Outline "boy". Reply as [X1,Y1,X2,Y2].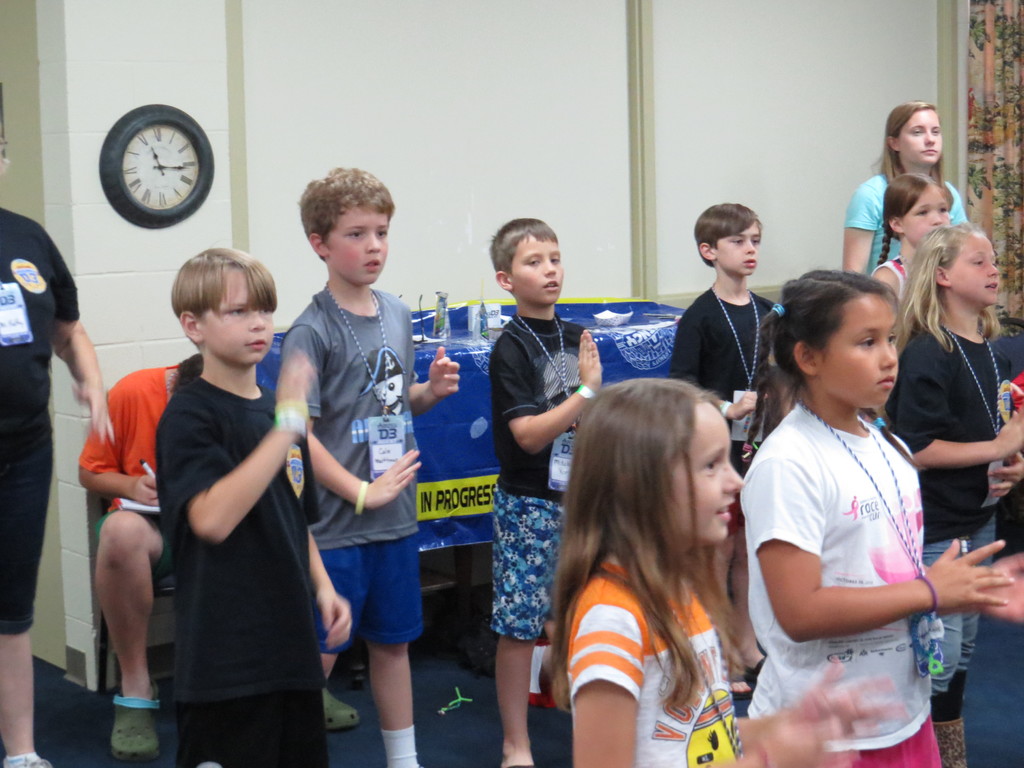
[660,201,793,686].
